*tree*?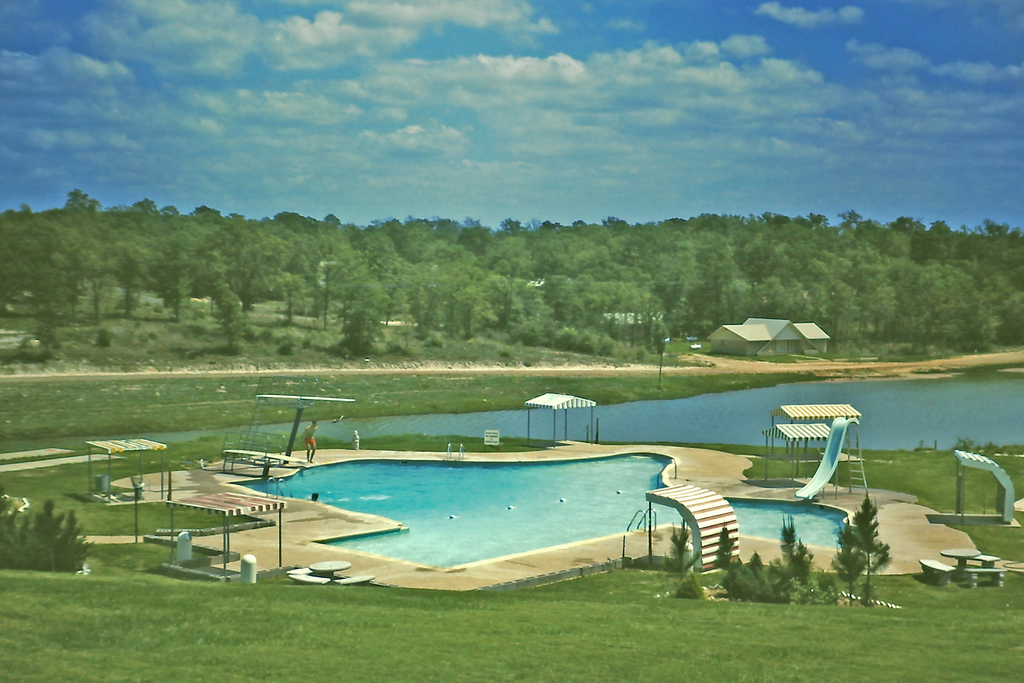
329,257,378,359
